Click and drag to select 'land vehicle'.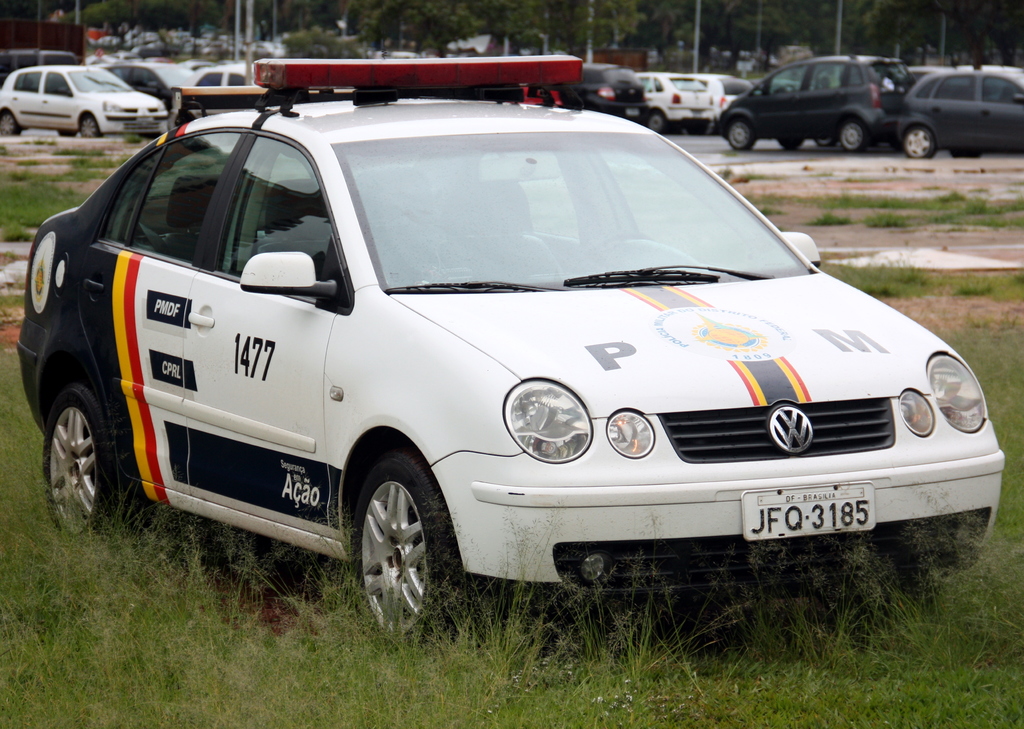
Selection: [left=636, top=69, right=712, bottom=136].
